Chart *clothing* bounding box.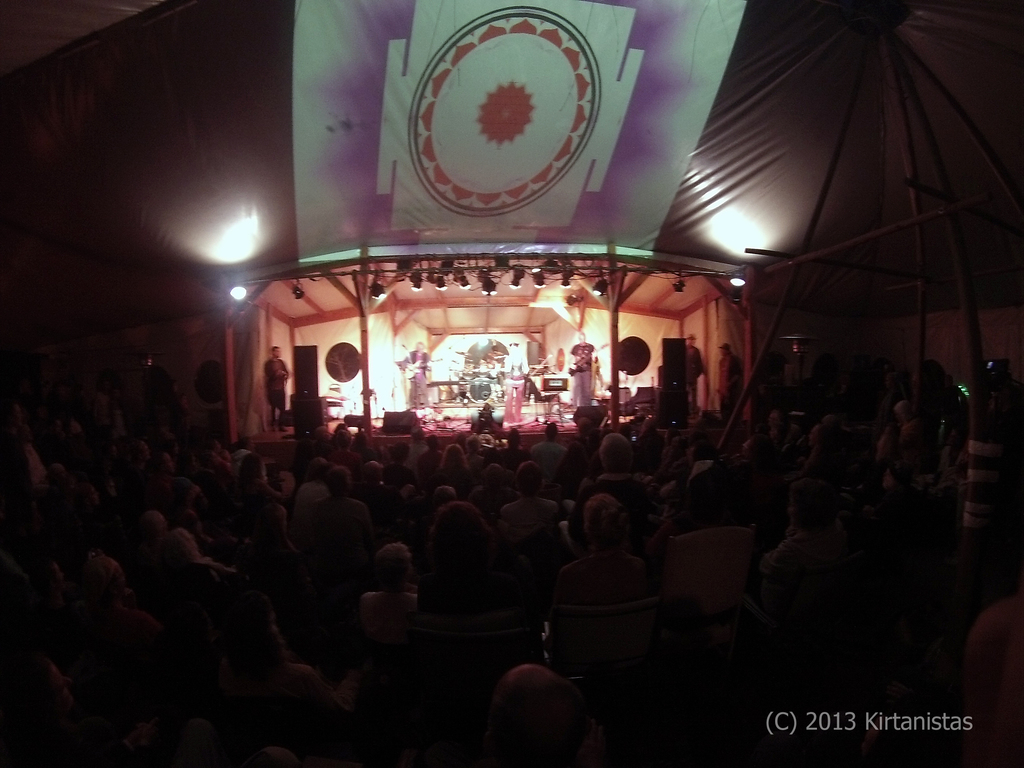
Charted: Rect(573, 360, 599, 410).
